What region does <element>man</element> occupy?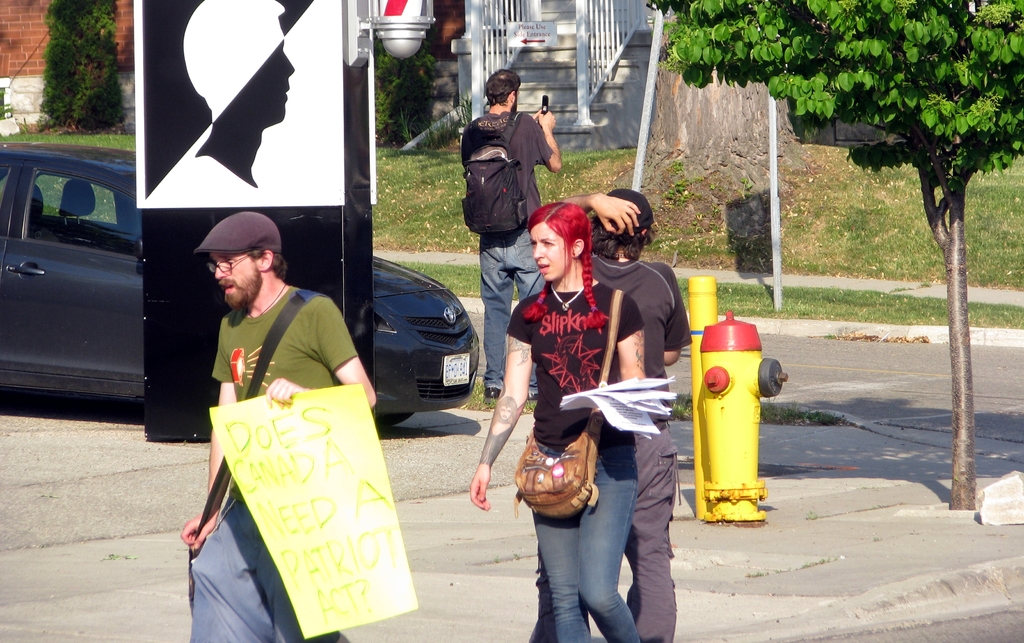
<region>456, 68, 564, 401</region>.
